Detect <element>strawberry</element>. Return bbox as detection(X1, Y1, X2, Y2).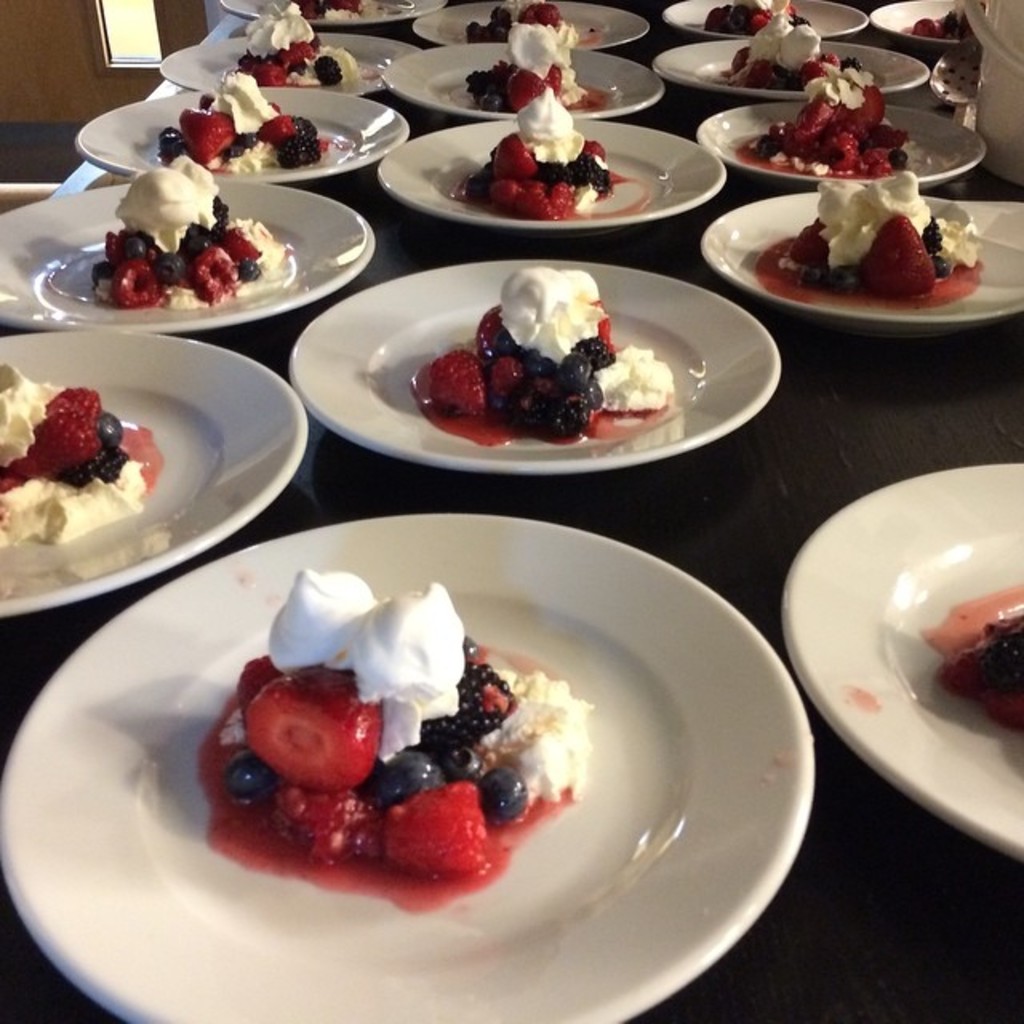
detection(485, 176, 525, 208).
